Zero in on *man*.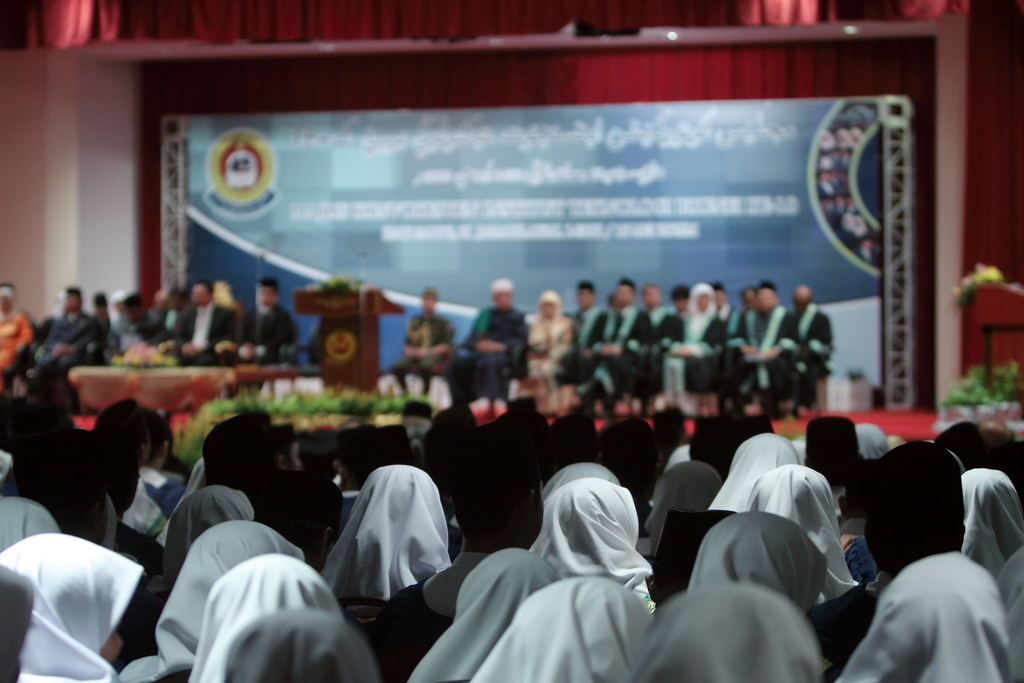
Zeroed in: region(440, 274, 526, 403).
